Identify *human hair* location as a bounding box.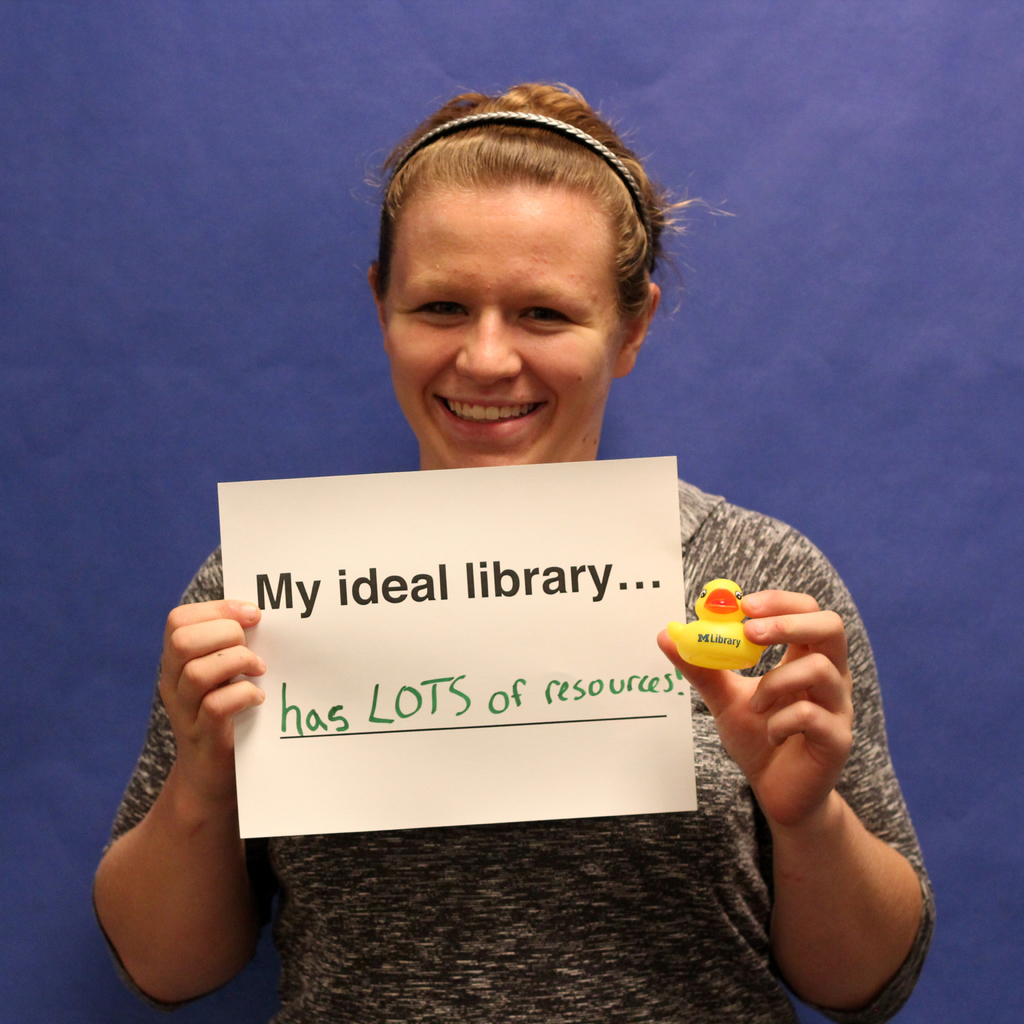
[361, 90, 726, 508].
